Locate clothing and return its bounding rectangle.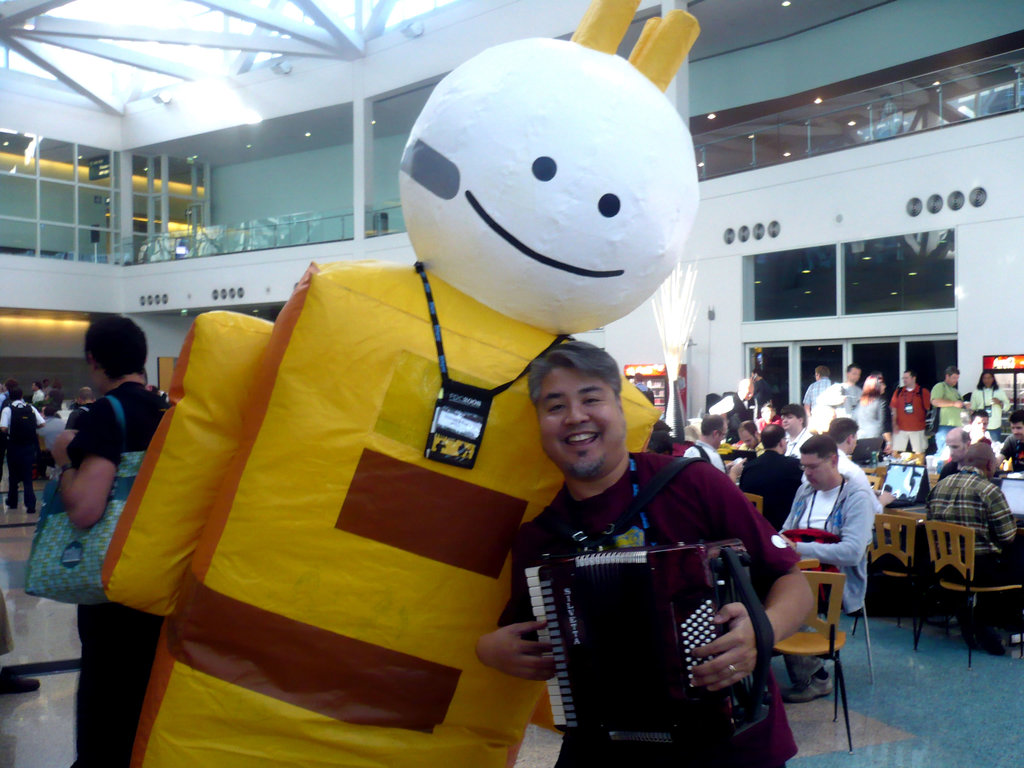
(x1=927, y1=383, x2=966, y2=451).
